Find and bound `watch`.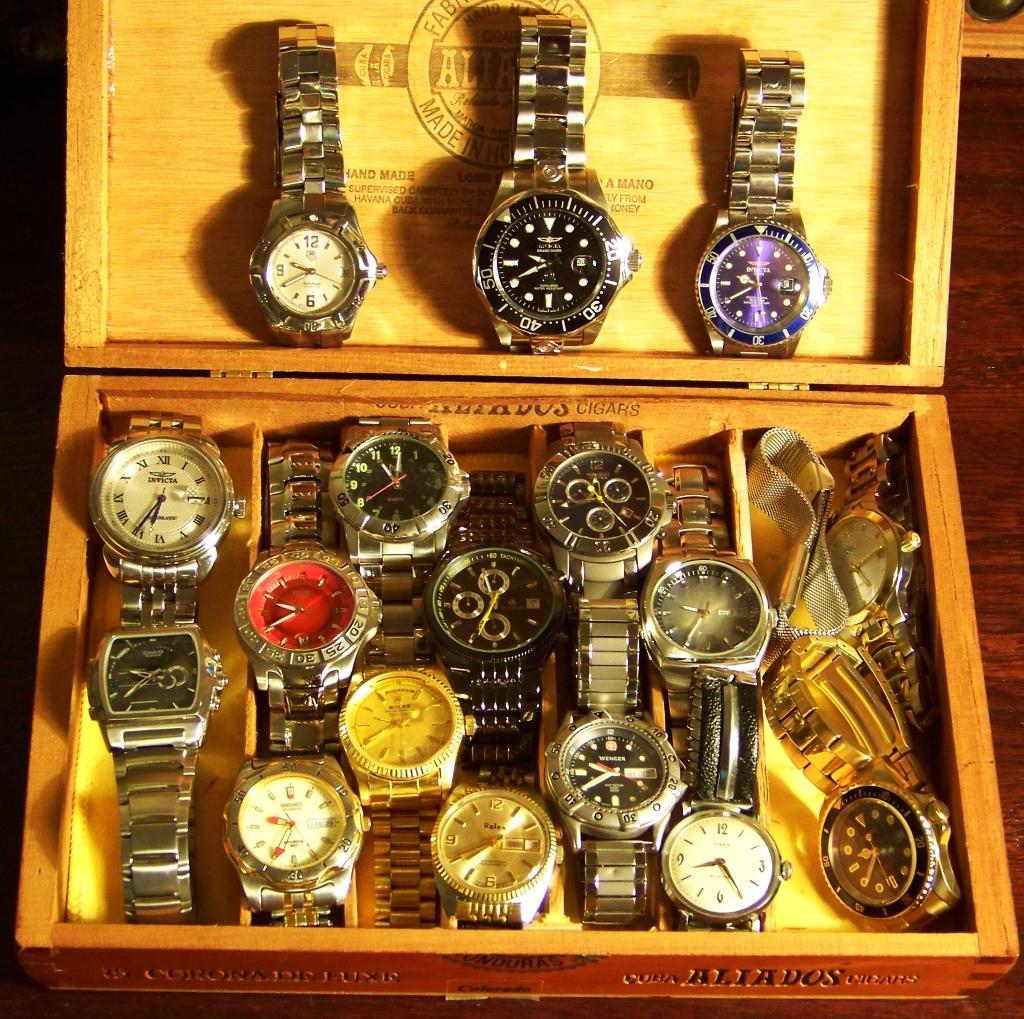
Bound: box=[234, 438, 379, 749].
